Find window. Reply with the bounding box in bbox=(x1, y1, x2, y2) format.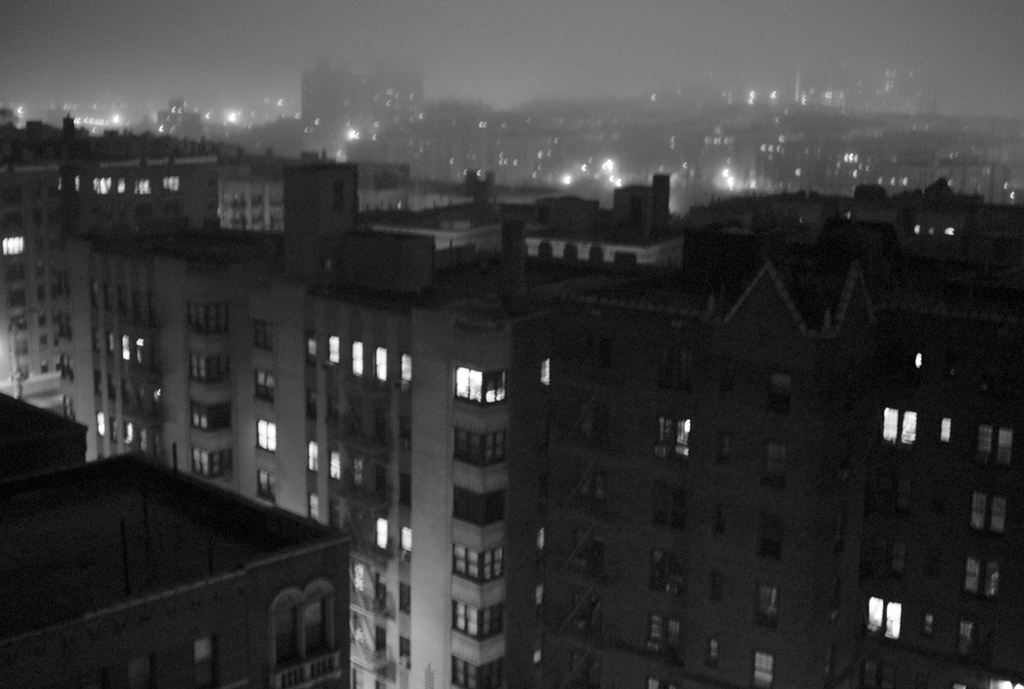
bbox=(877, 469, 911, 517).
